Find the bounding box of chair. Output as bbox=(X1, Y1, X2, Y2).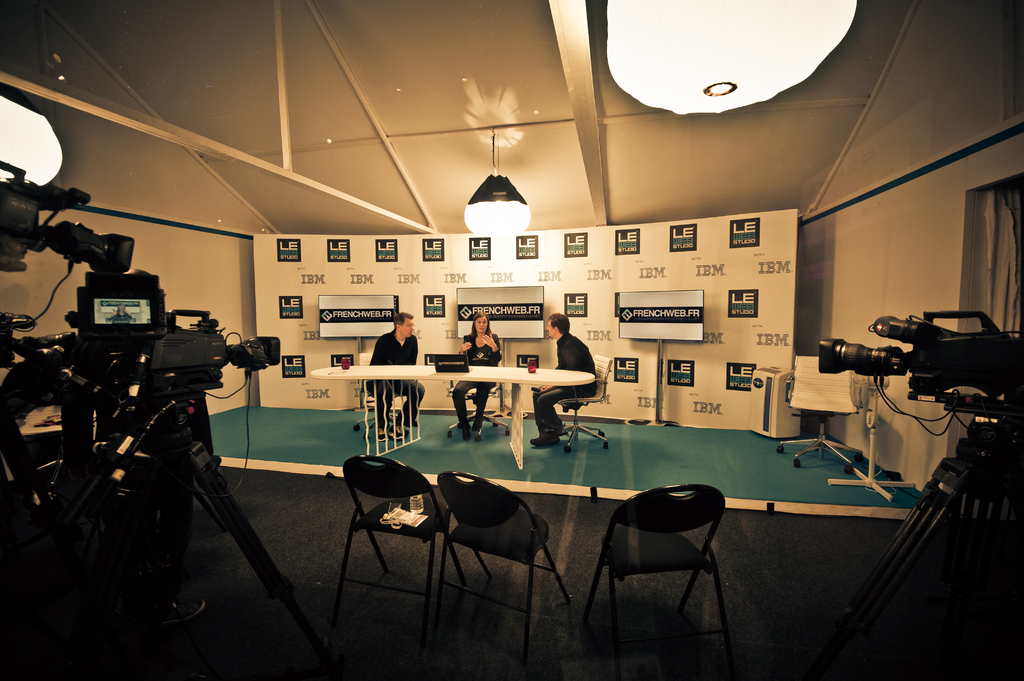
bbox=(336, 457, 452, 638).
